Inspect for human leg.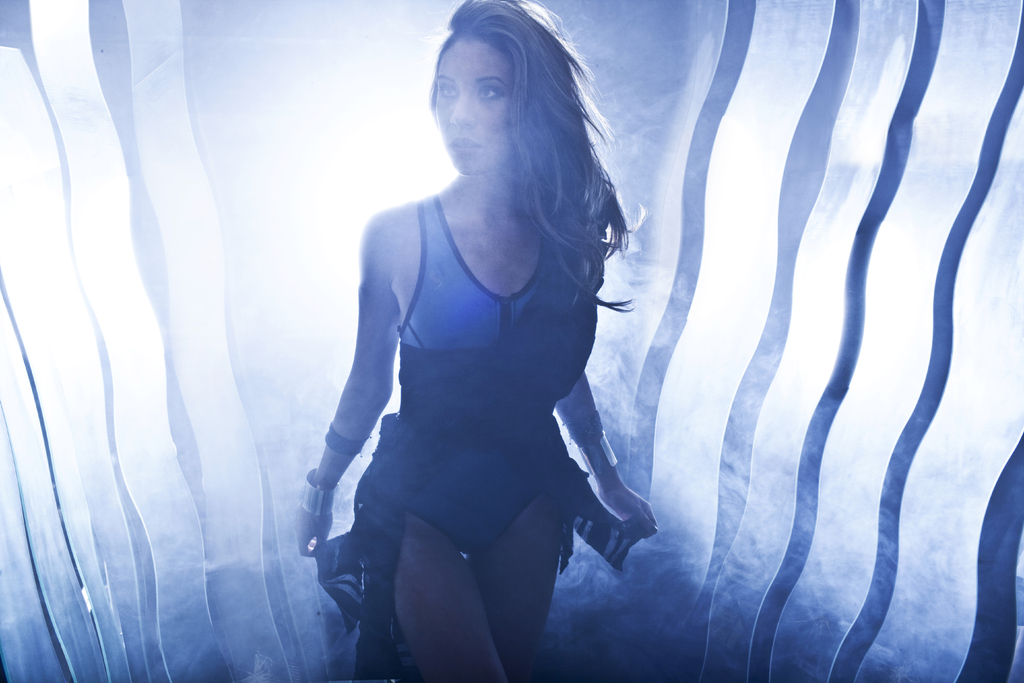
Inspection: (left=383, top=500, right=500, bottom=682).
